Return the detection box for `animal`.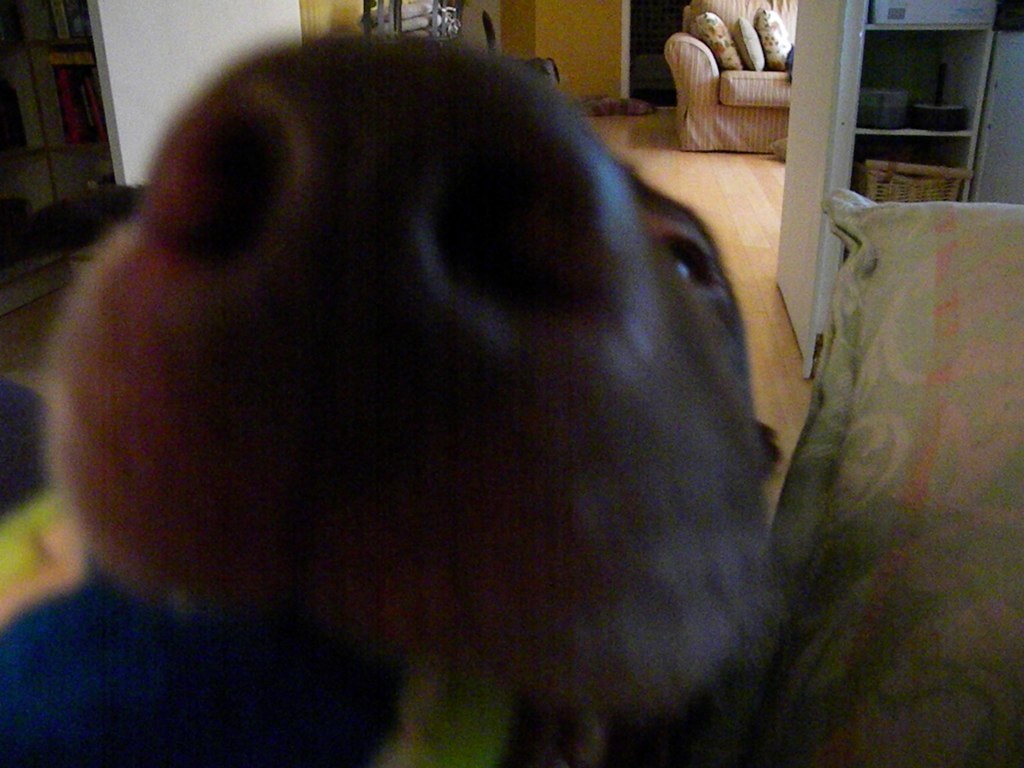
3 30 773 767.
